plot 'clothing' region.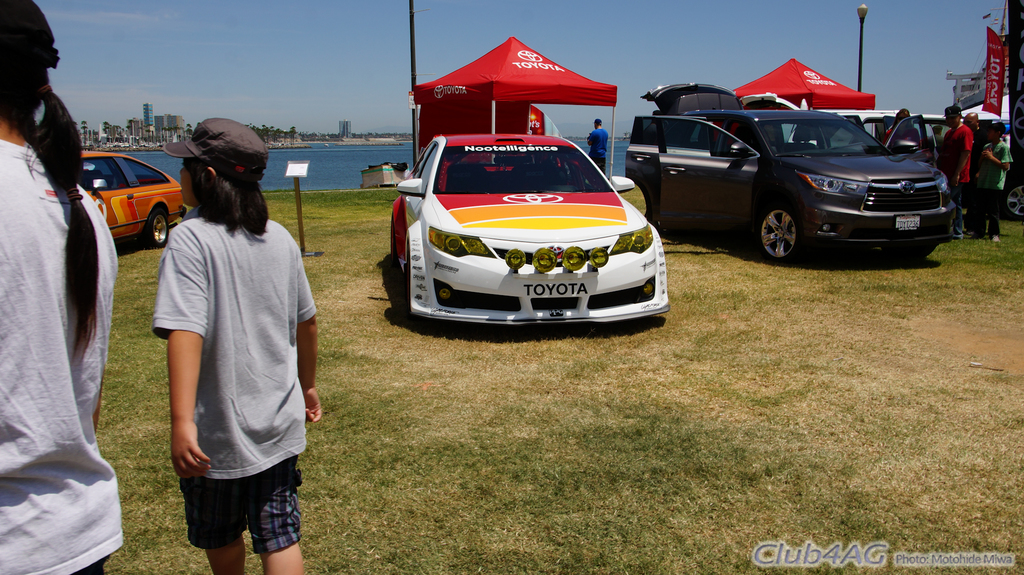
Plotted at pyautogui.locateOnScreen(154, 157, 301, 539).
